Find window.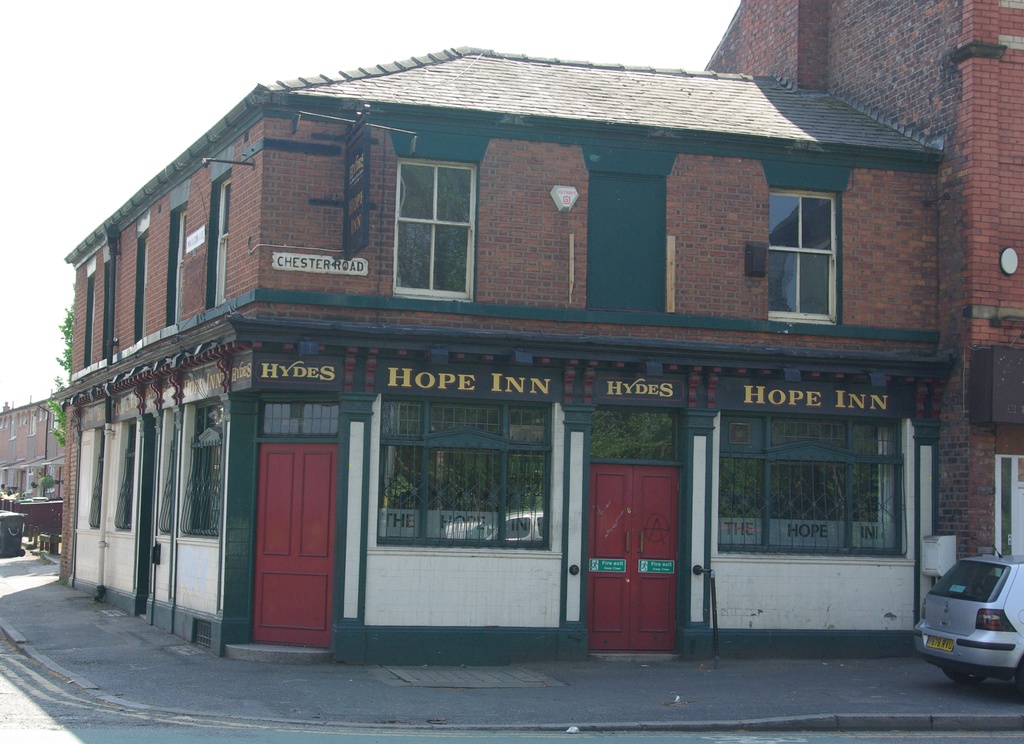
<box>398,159,476,307</box>.
